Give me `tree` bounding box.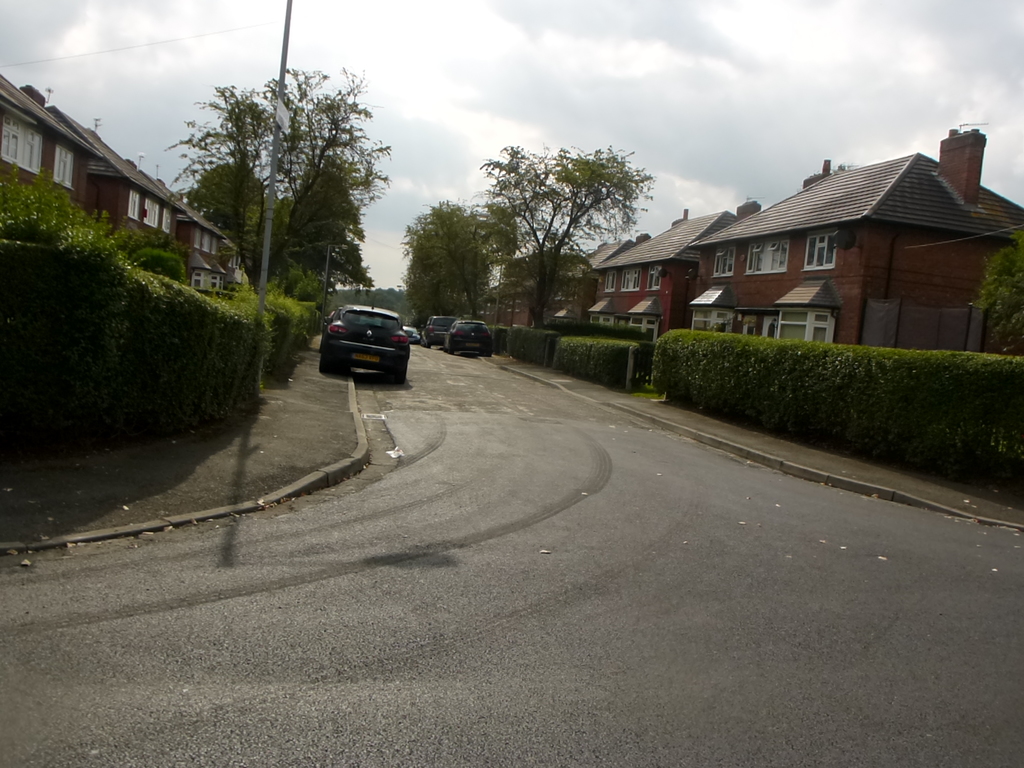
(left=398, top=200, right=496, bottom=349).
